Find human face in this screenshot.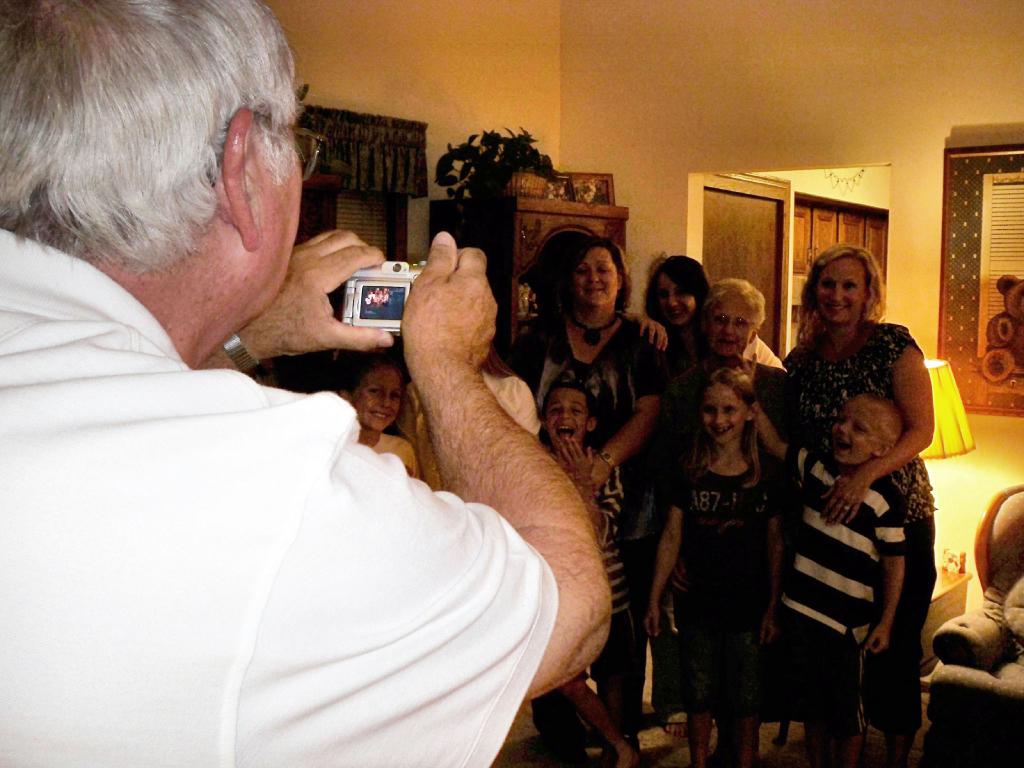
The bounding box for human face is region(573, 247, 616, 307).
